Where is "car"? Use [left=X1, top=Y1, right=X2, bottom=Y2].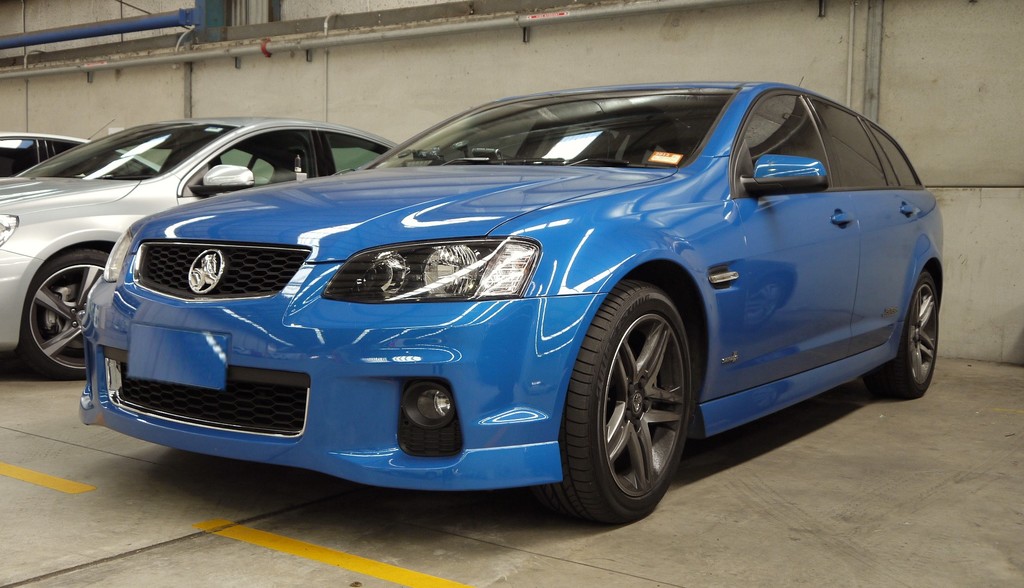
[left=0, top=117, right=401, bottom=378].
